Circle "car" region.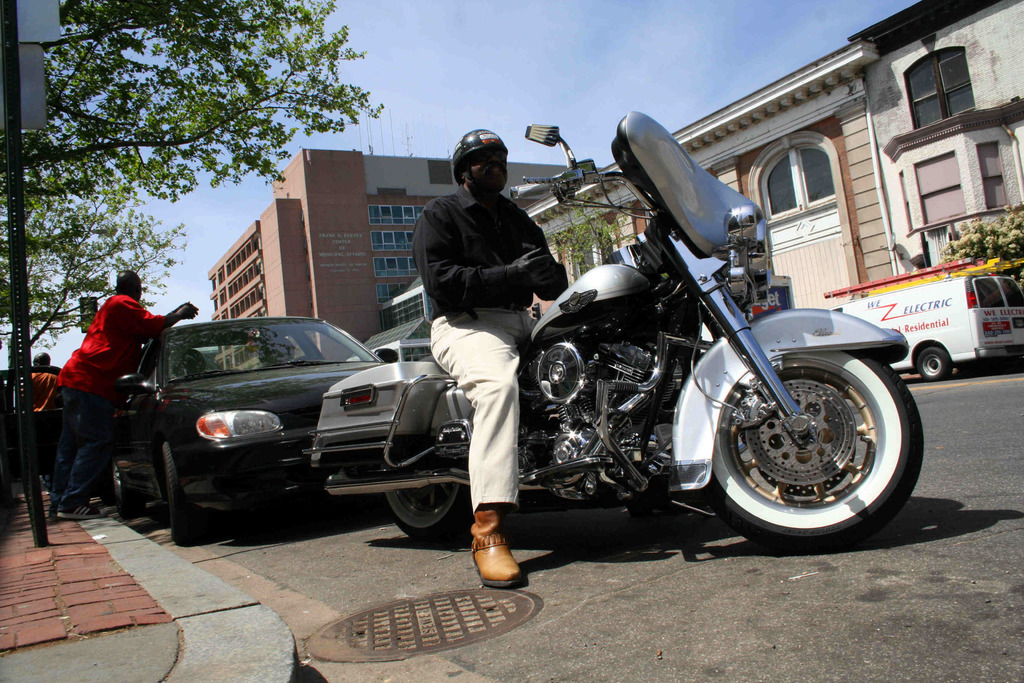
Region: 109, 315, 399, 541.
